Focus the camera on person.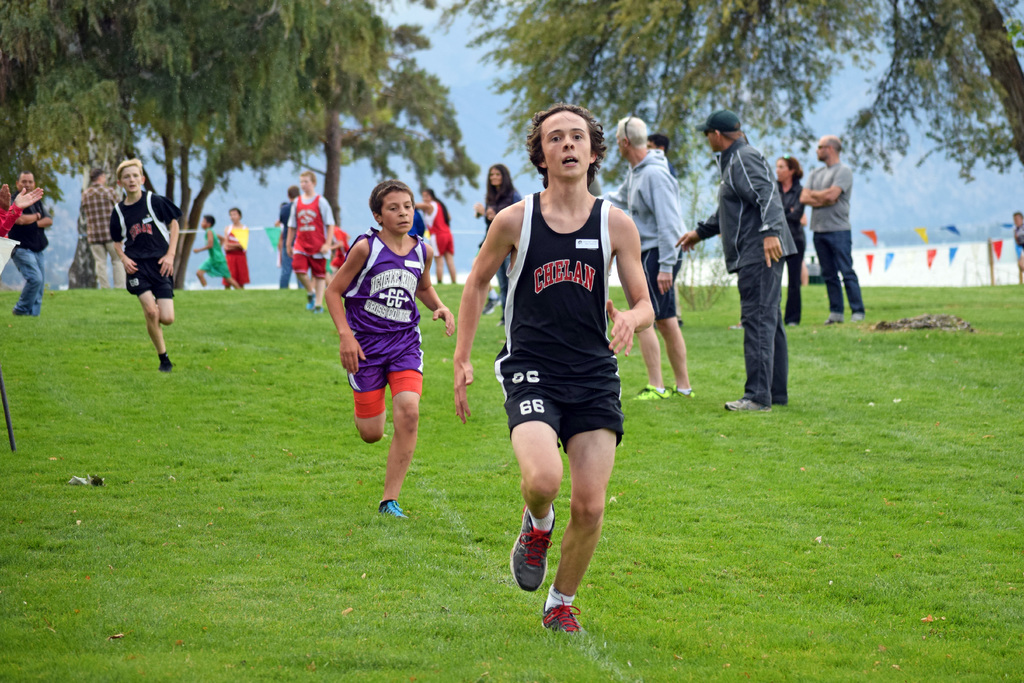
Focus region: <bbox>412, 181, 458, 288</bbox>.
